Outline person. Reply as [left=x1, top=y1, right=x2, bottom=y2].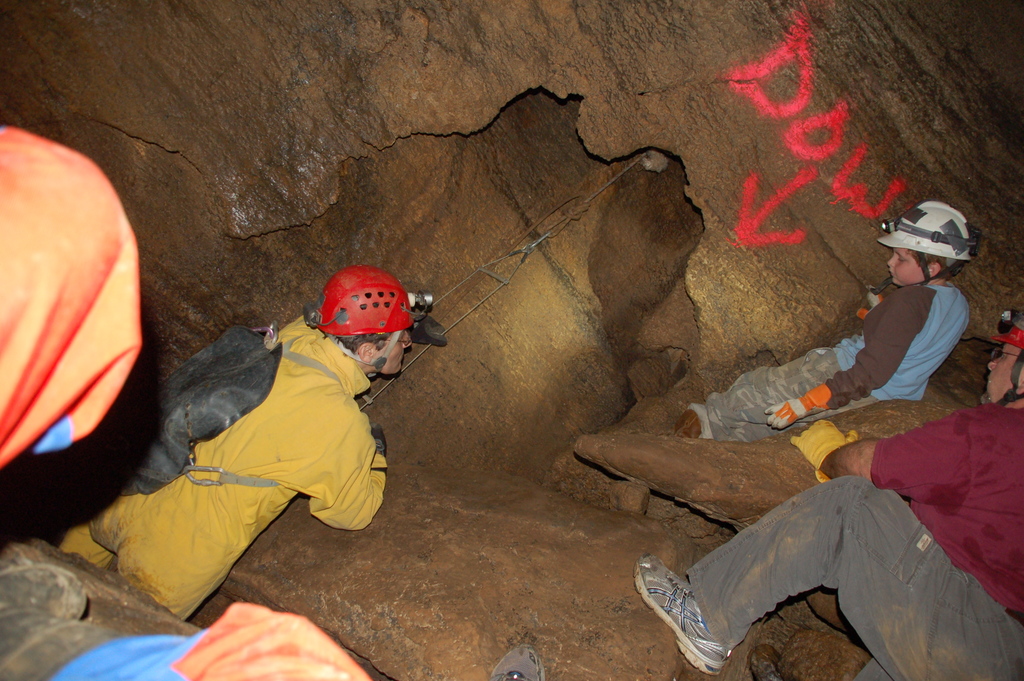
[left=635, top=308, right=1023, bottom=680].
